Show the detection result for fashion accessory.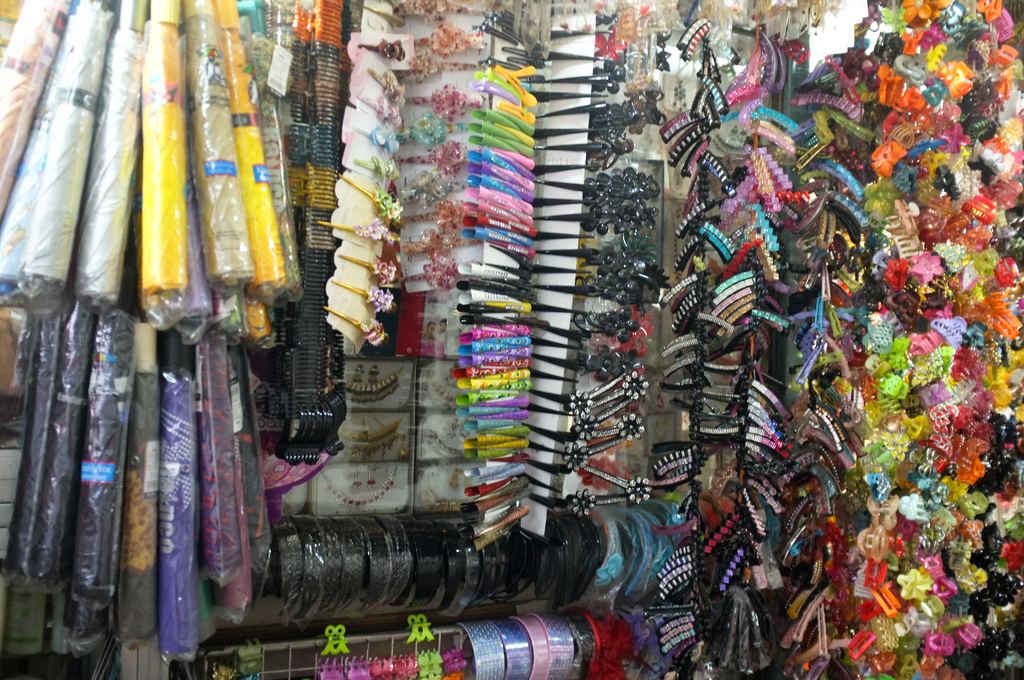
left=362, top=95, right=408, bottom=127.
